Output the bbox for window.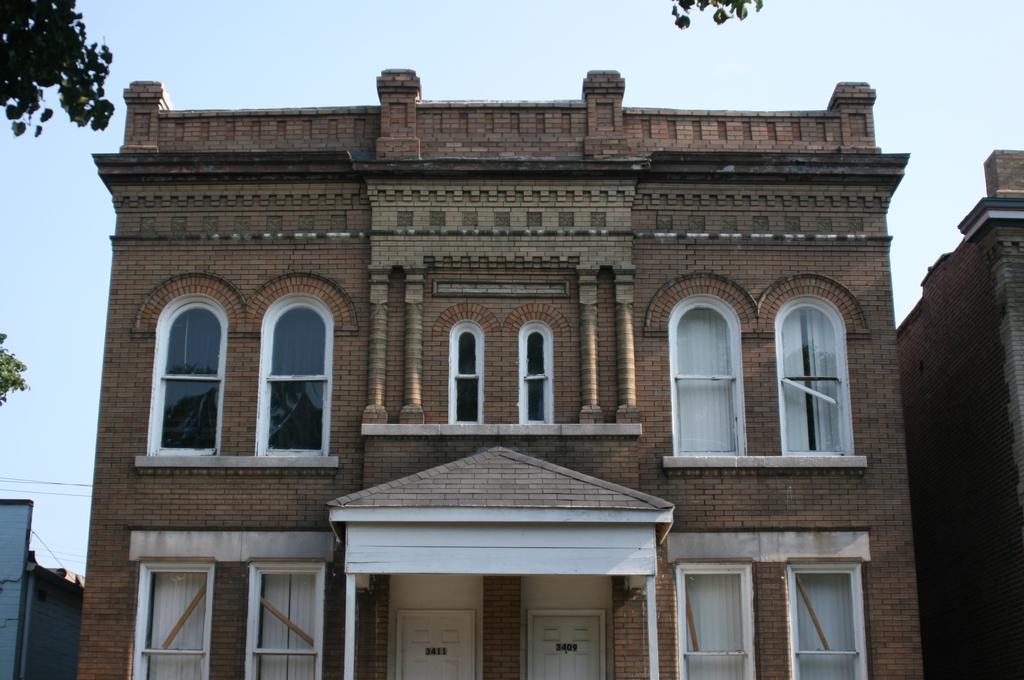
<box>664,287,744,461</box>.
